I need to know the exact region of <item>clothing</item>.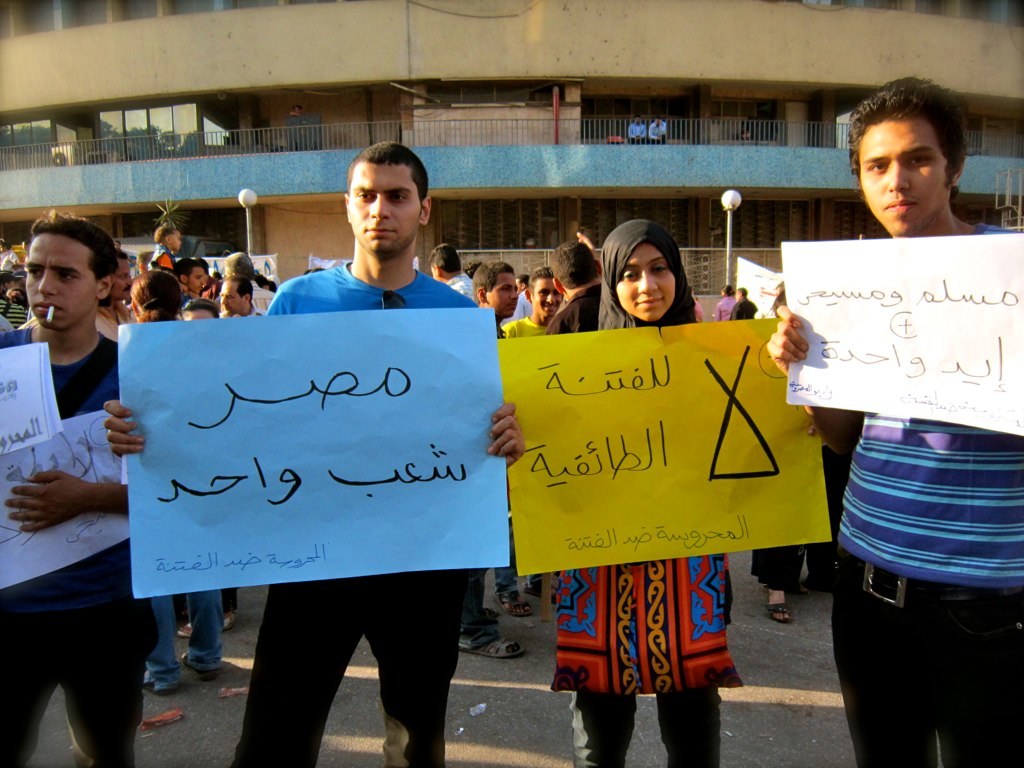
Region: Rect(548, 217, 743, 696).
